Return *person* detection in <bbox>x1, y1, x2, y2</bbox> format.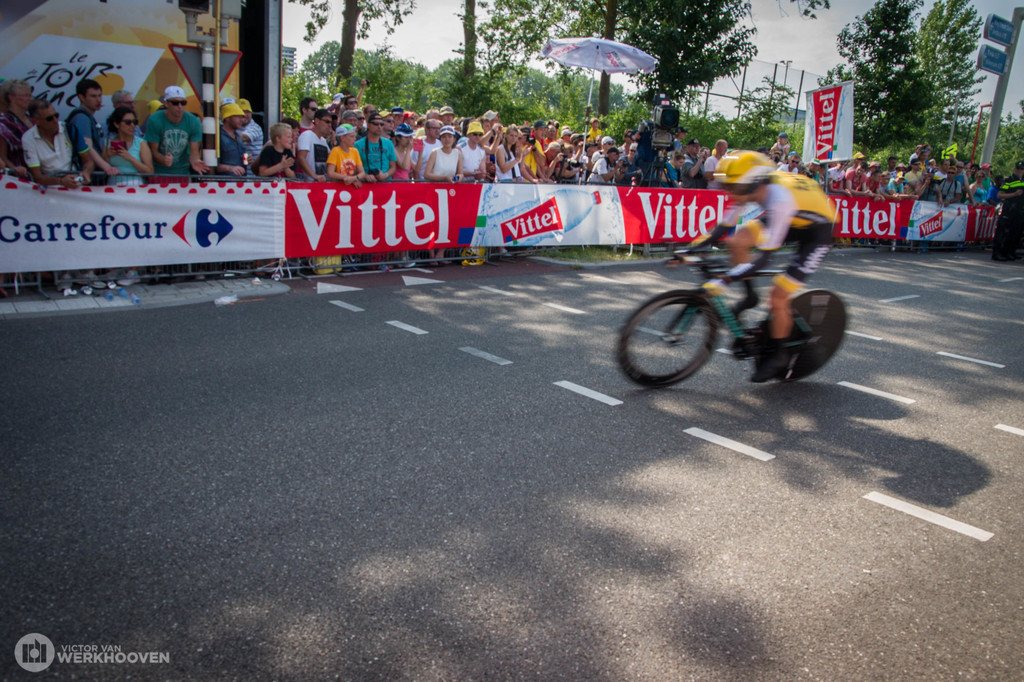
<bbox>580, 142, 602, 170</bbox>.
